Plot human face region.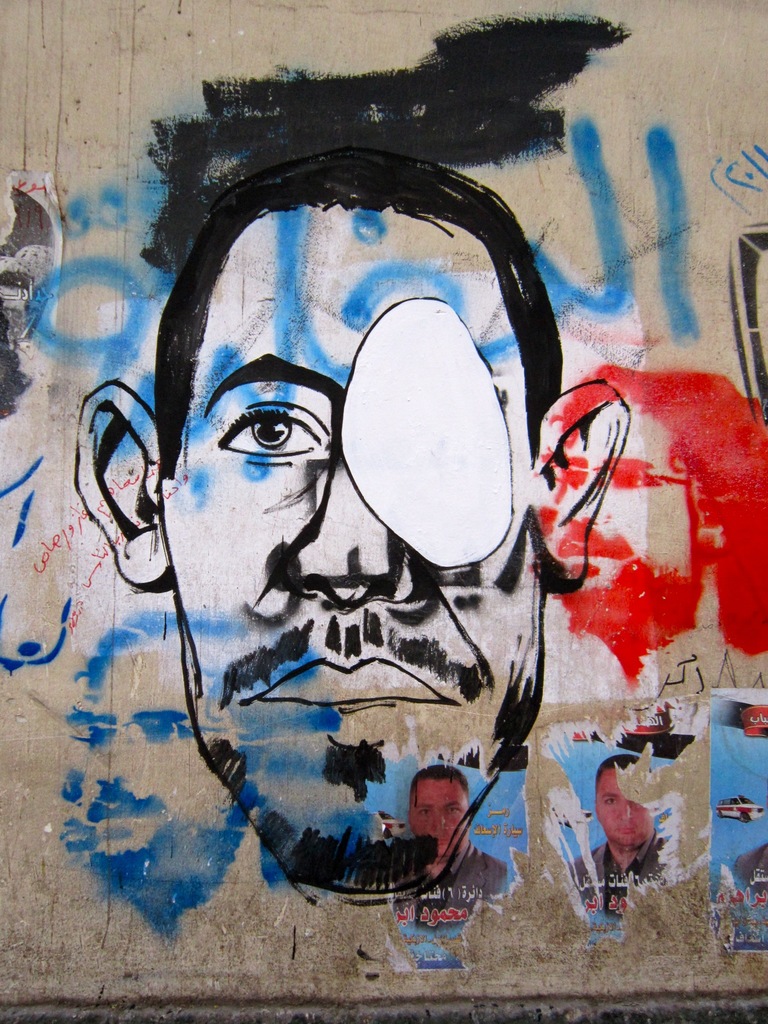
Plotted at 413/784/464/851.
